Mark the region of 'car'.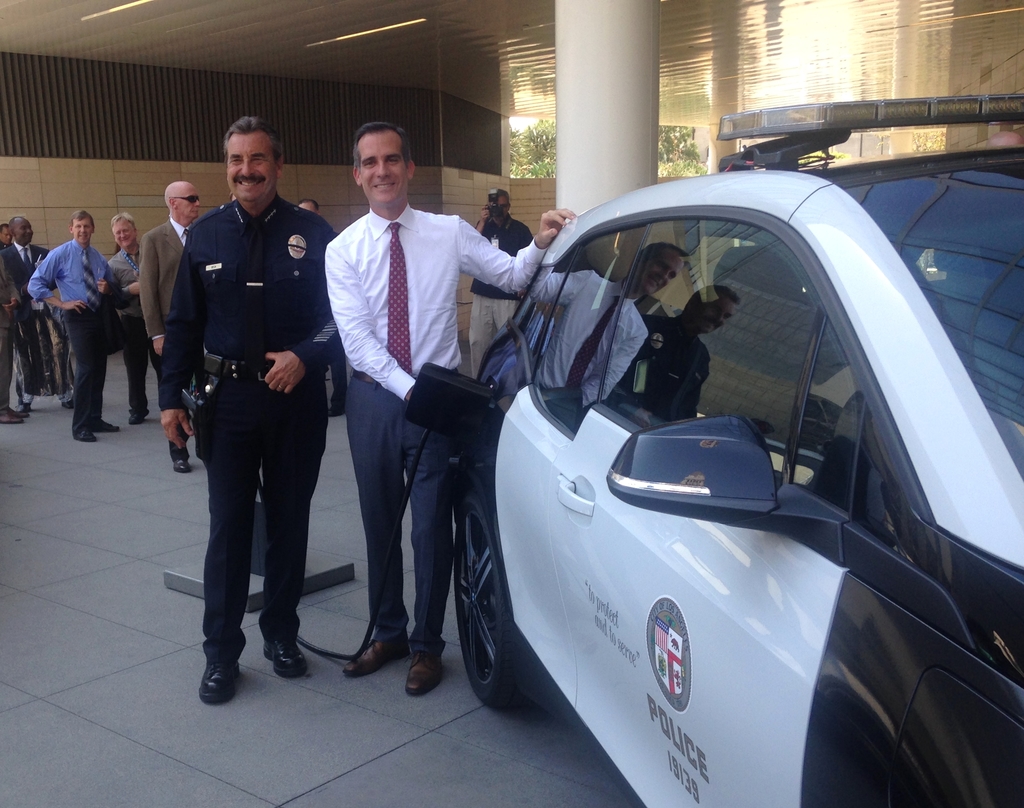
Region: 398, 90, 1023, 807.
